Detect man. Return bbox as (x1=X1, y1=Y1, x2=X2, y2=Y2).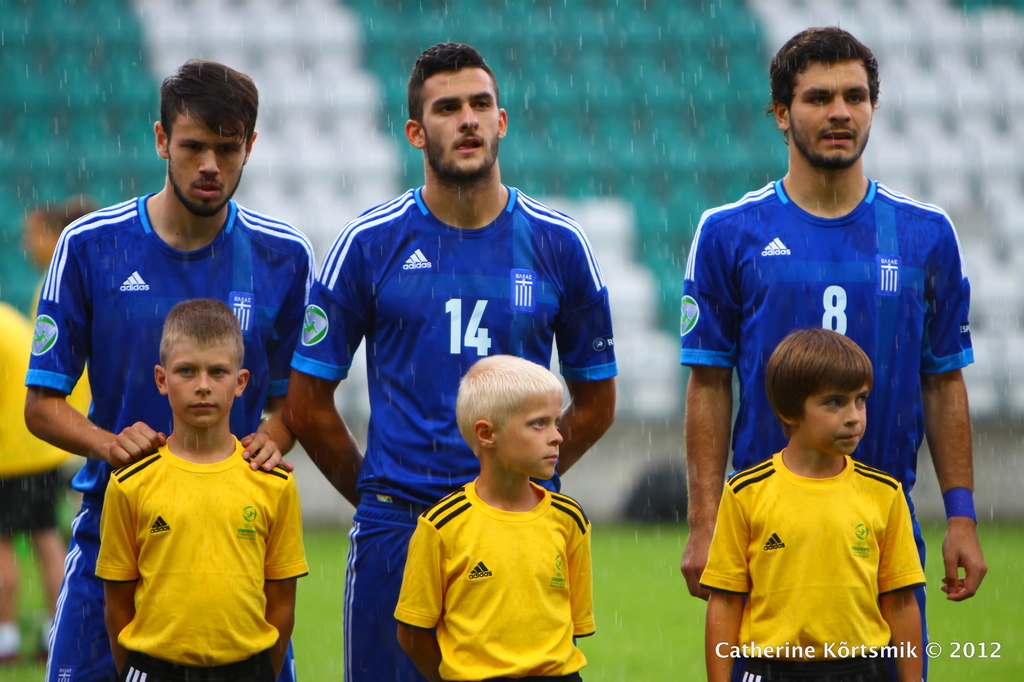
(x1=680, y1=24, x2=996, y2=681).
